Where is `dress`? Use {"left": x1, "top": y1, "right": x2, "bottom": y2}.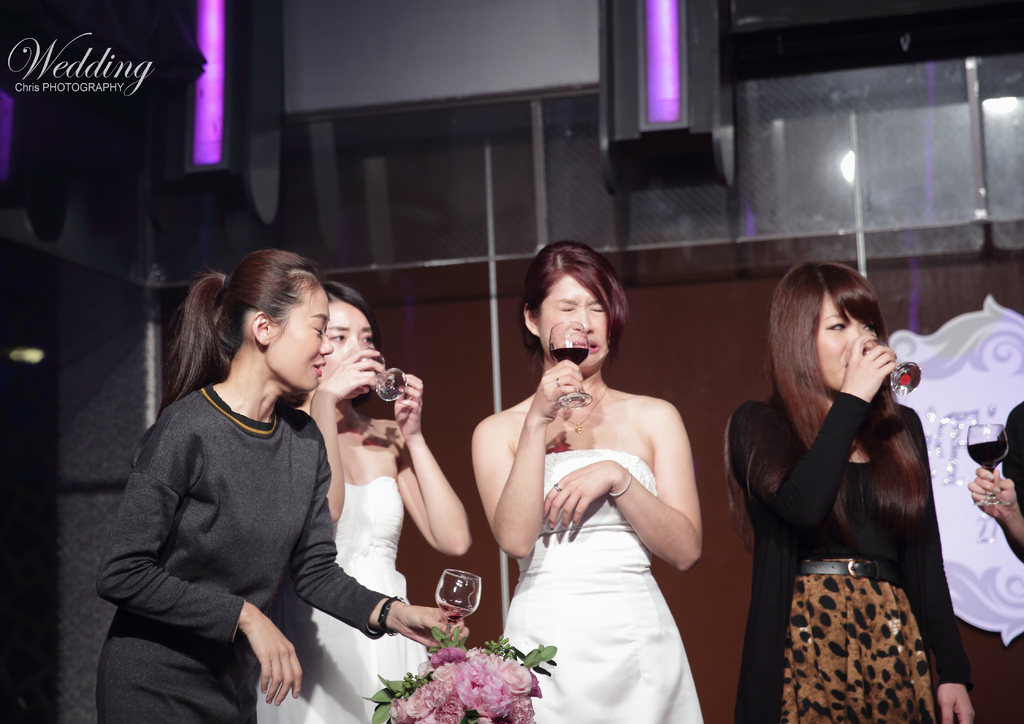
{"left": 733, "top": 387, "right": 971, "bottom": 723}.
